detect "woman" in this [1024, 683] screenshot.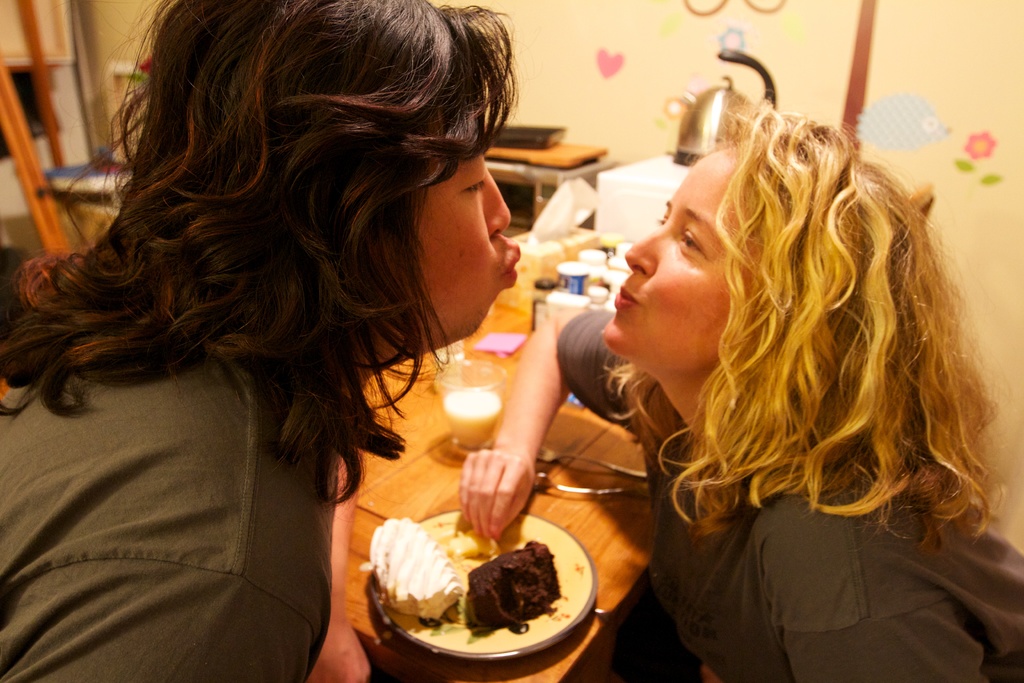
Detection: detection(0, 0, 543, 682).
